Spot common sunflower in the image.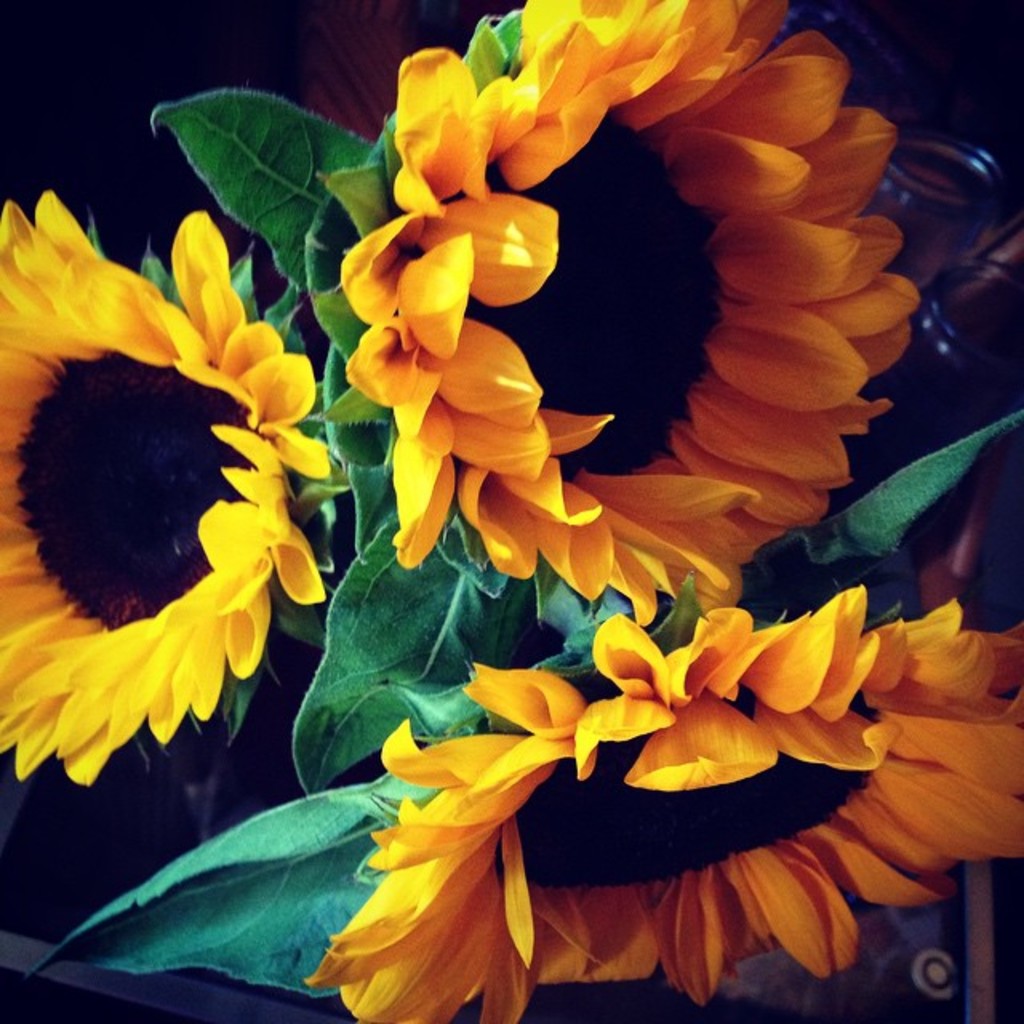
common sunflower found at box(338, 0, 901, 597).
